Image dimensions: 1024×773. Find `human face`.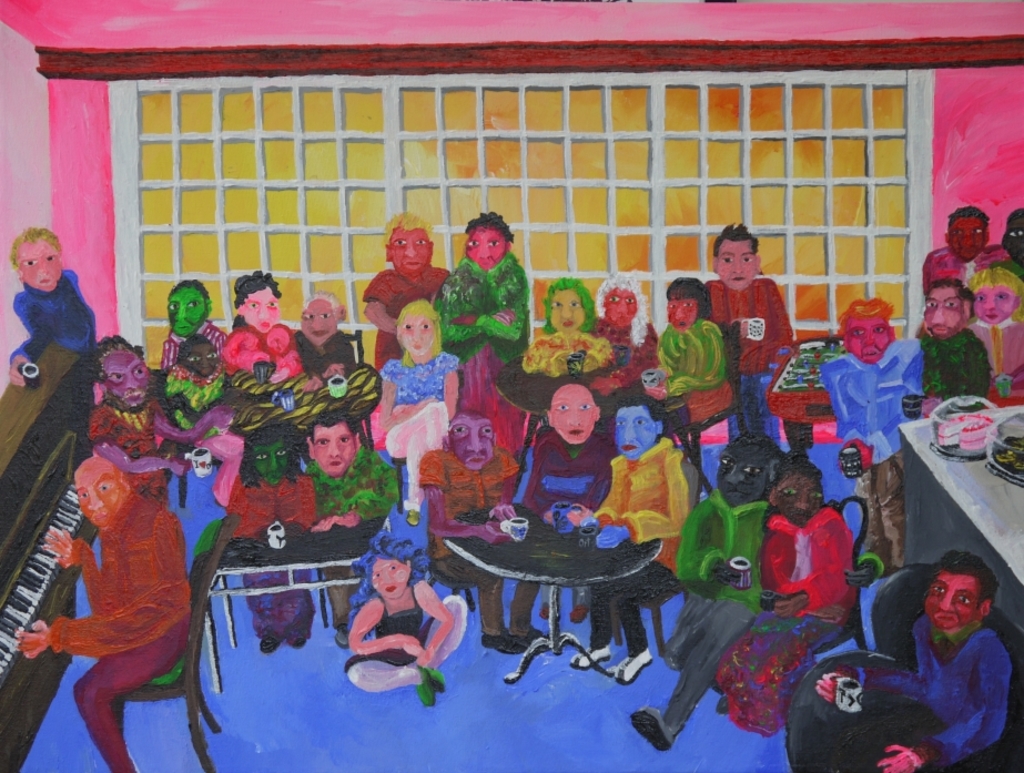
[548,286,588,332].
